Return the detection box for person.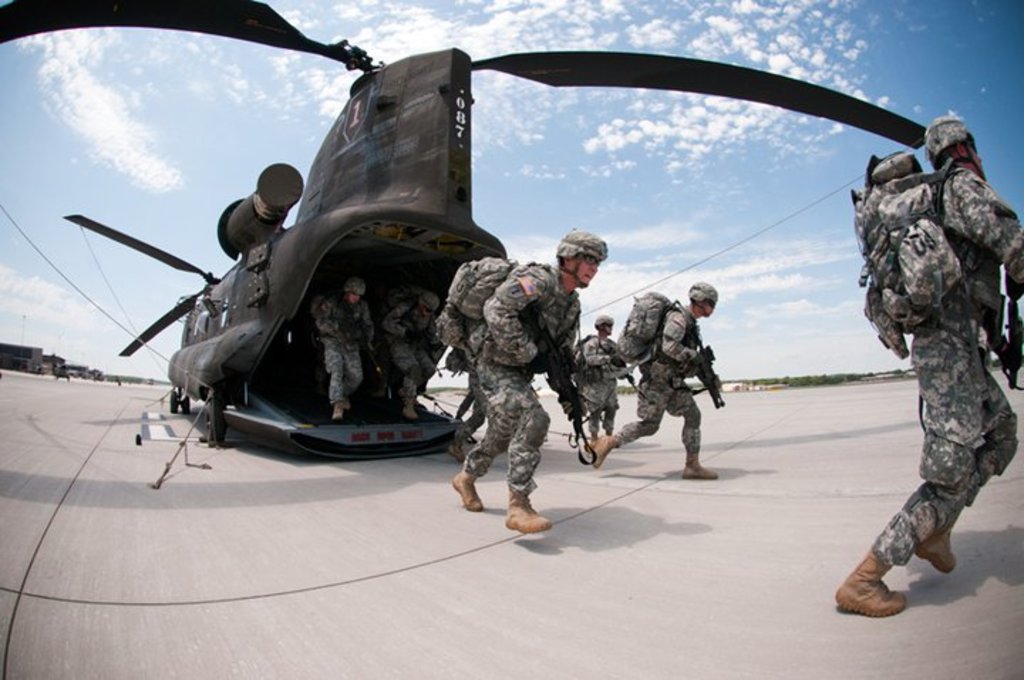
(left=455, top=236, right=612, bottom=529).
